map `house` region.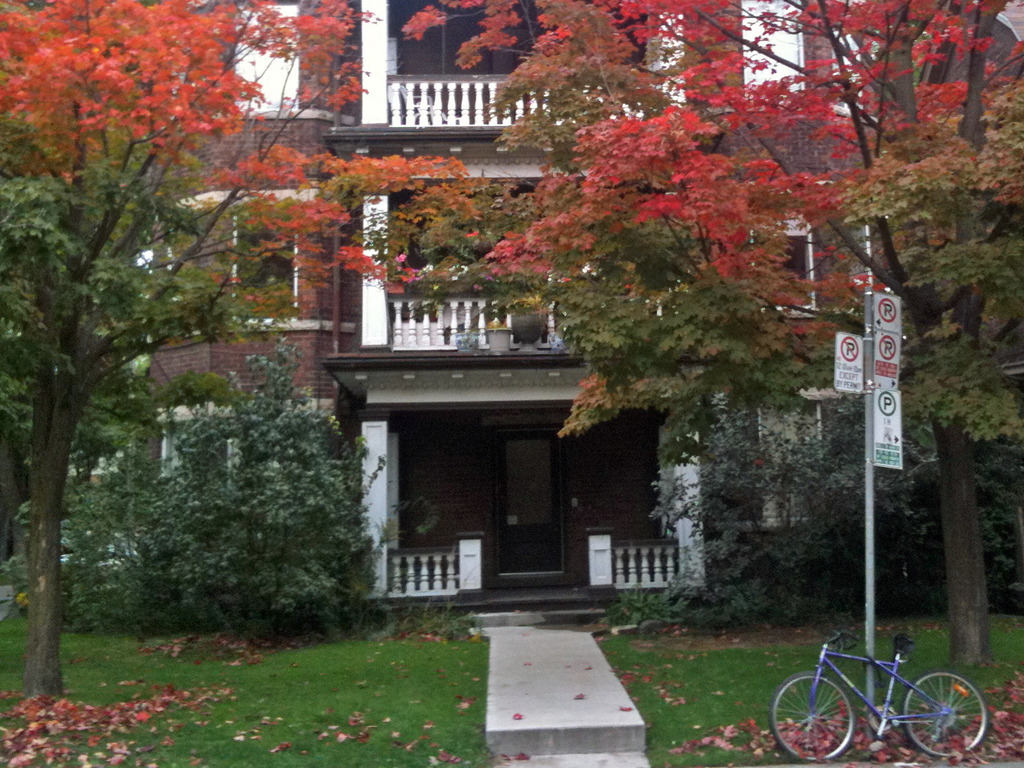
Mapped to <bbox>129, 0, 865, 617</bbox>.
